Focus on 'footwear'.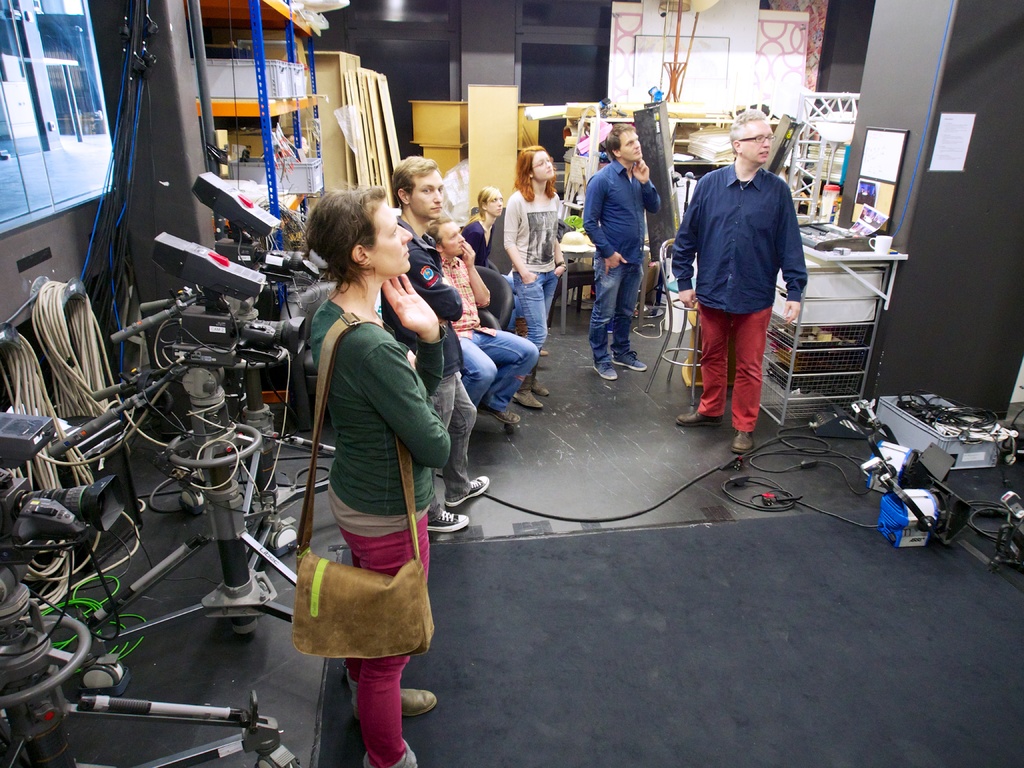
Focused at {"left": 515, "top": 389, "right": 544, "bottom": 410}.
